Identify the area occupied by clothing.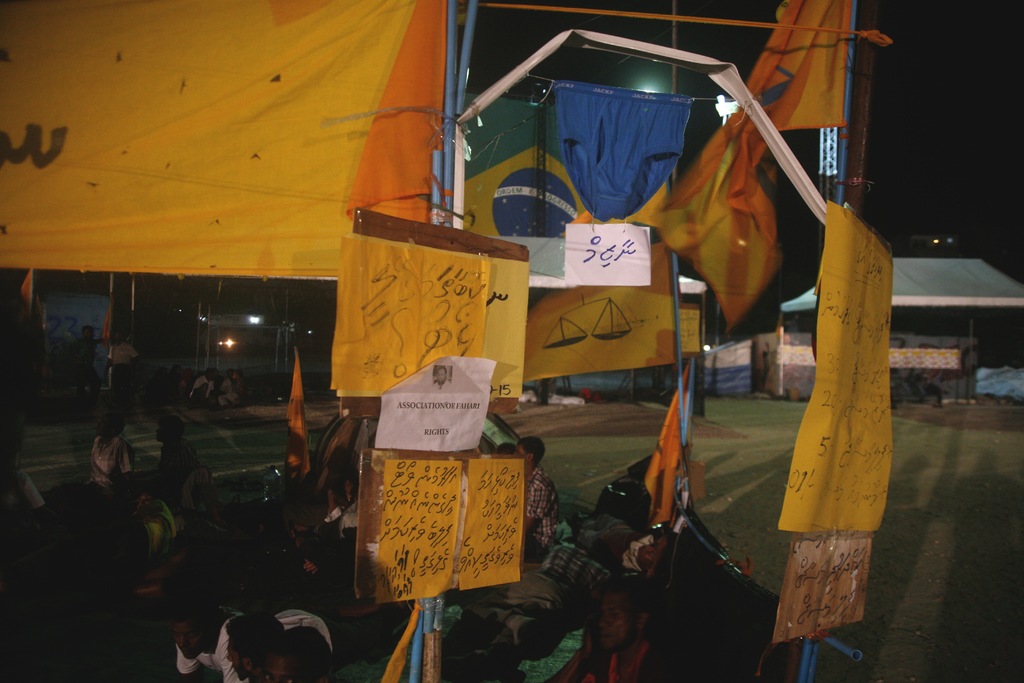
Area: bbox=[256, 520, 360, 596].
